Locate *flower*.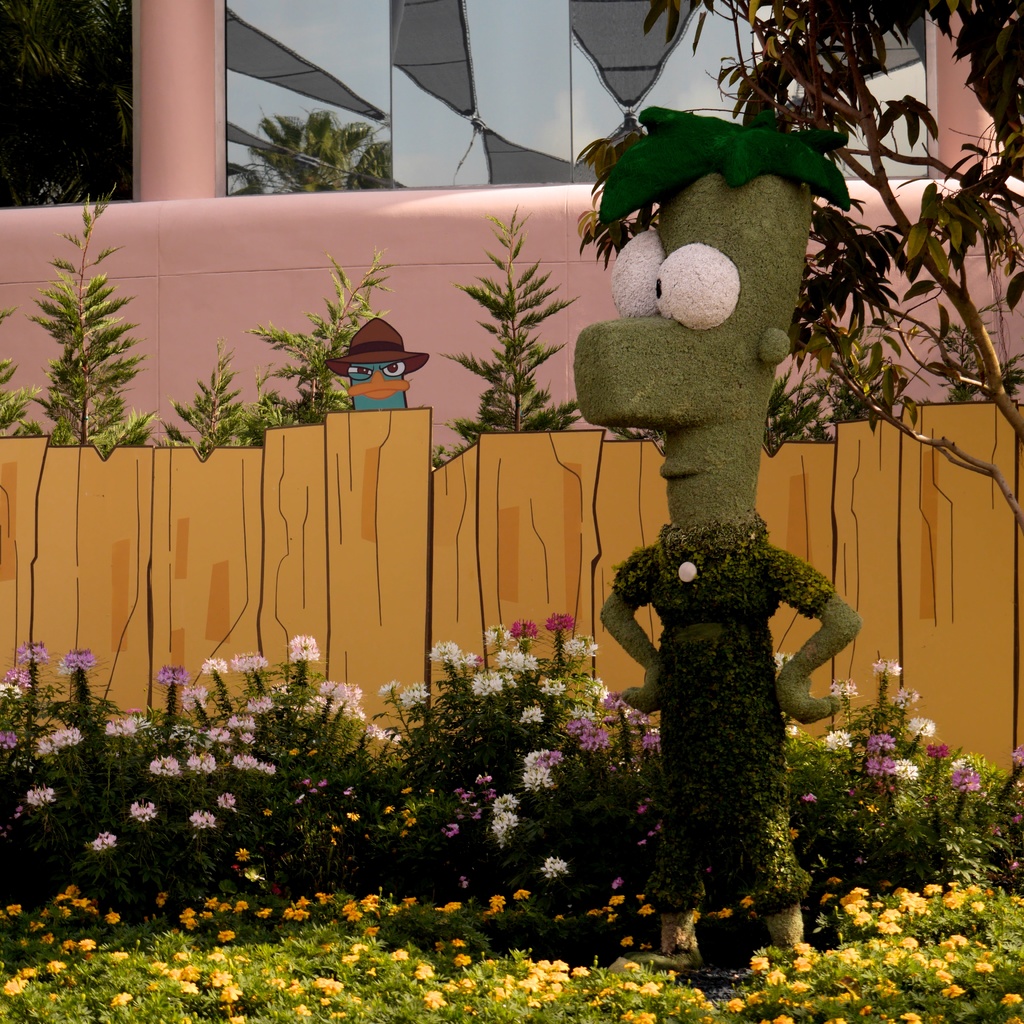
Bounding box: {"x1": 83, "y1": 938, "x2": 97, "y2": 952}.
